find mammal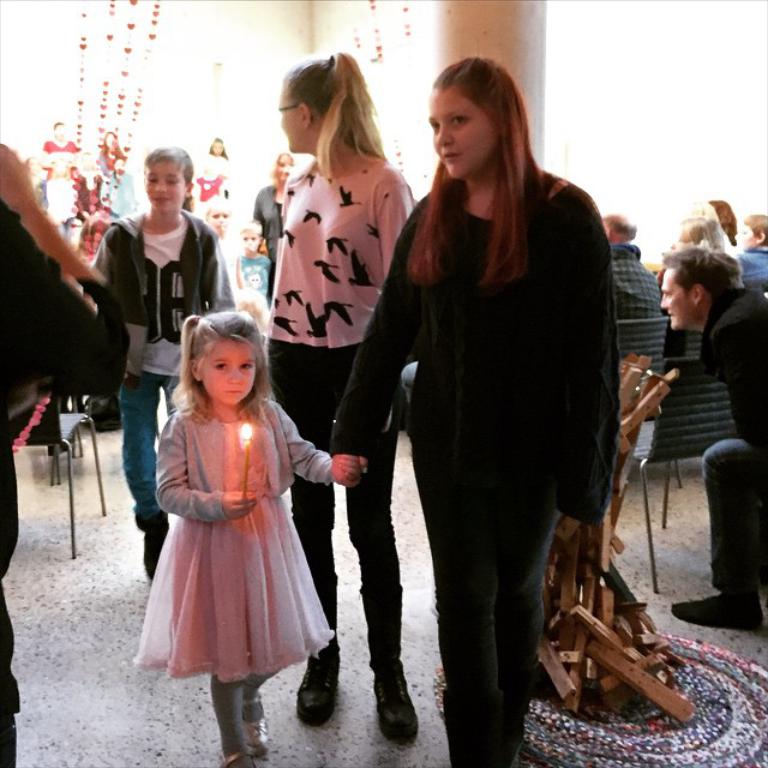
[234, 221, 272, 318]
